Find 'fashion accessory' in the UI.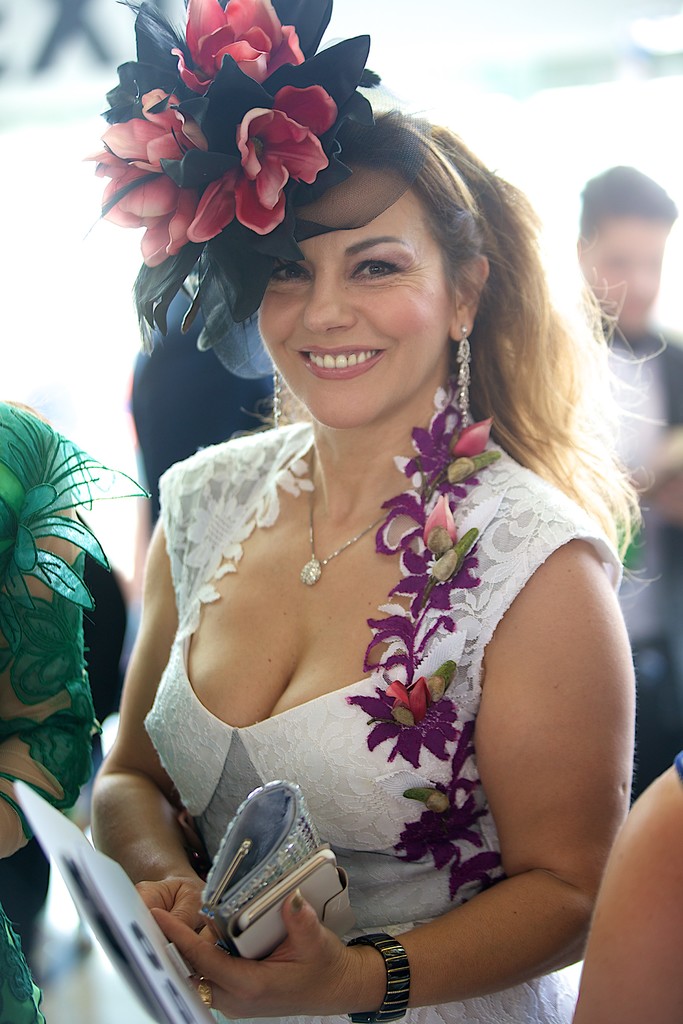
UI element at (left=270, top=364, right=284, bottom=426).
